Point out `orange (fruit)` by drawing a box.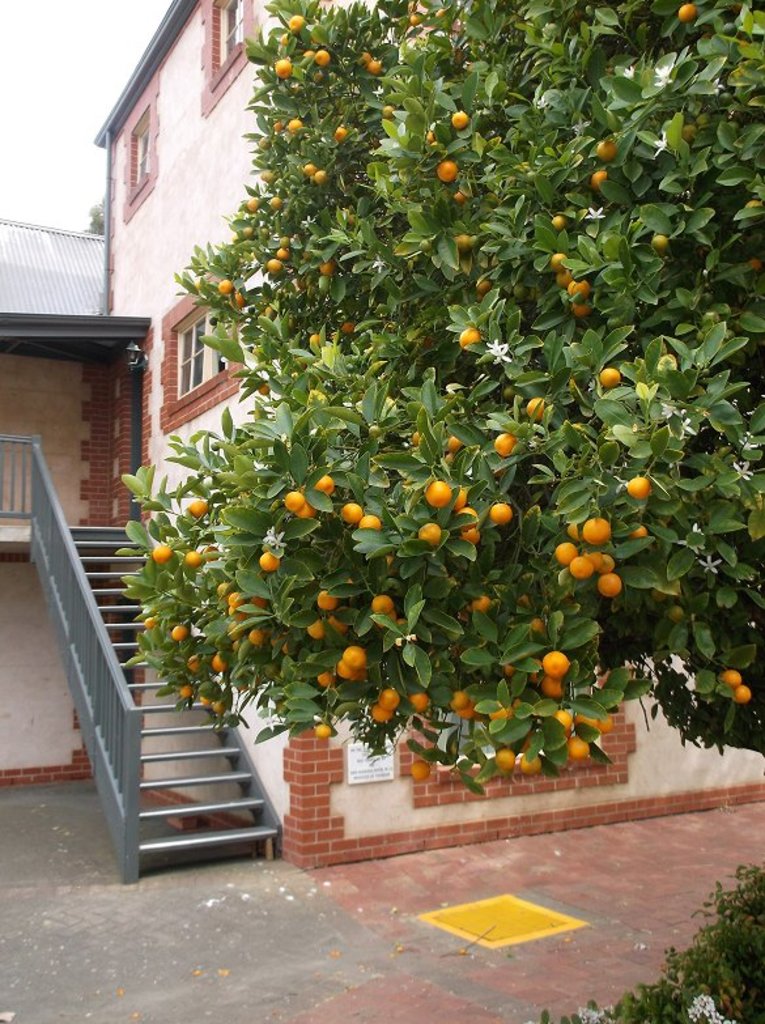
496,429,524,455.
